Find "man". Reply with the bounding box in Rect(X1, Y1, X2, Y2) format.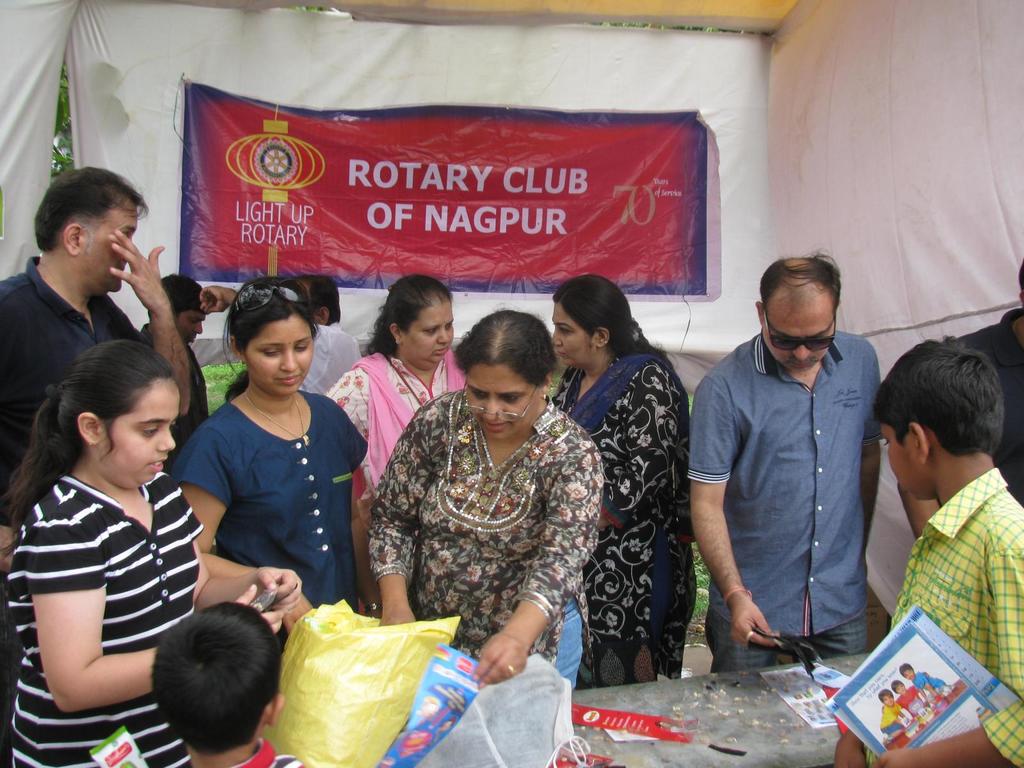
Rect(0, 167, 202, 767).
